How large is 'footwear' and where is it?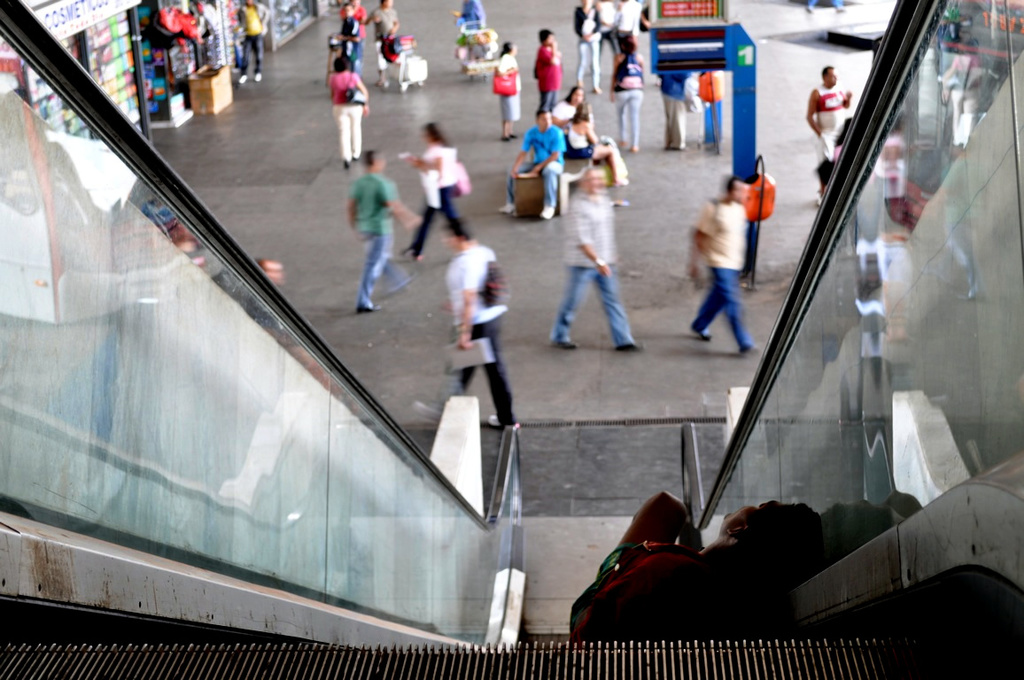
Bounding box: (left=492, top=421, right=516, bottom=429).
